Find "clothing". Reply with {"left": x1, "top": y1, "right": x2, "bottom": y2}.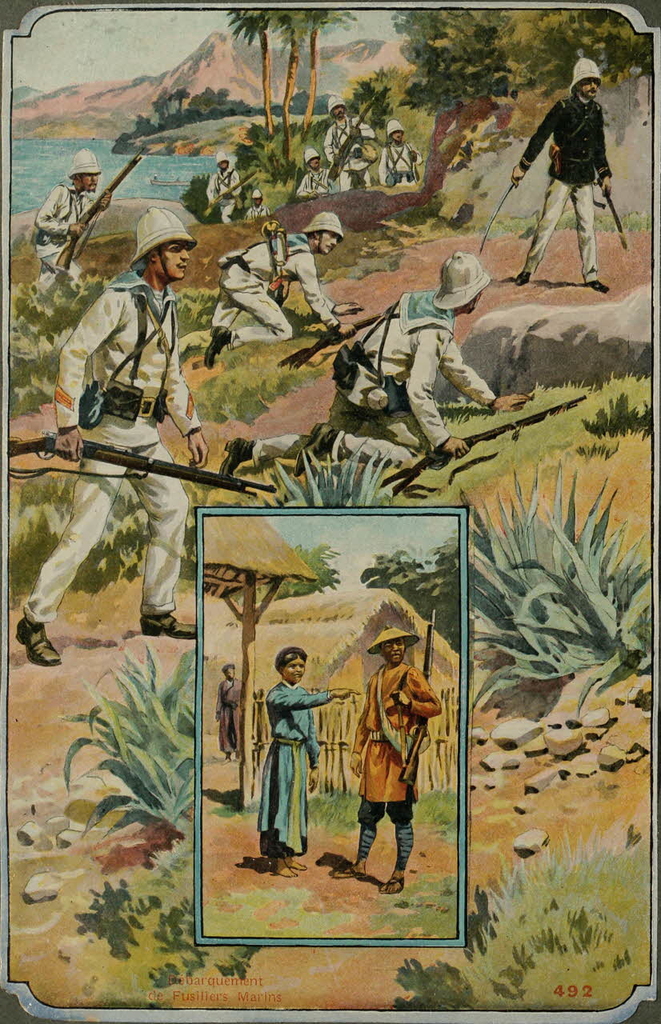
{"left": 18, "top": 266, "right": 210, "bottom": 628}.
